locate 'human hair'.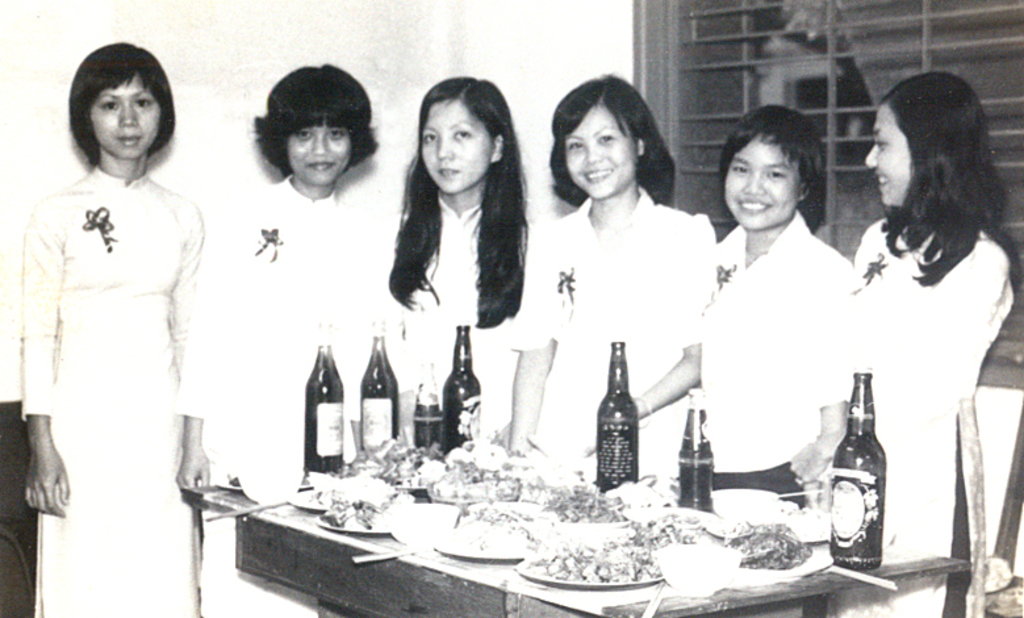
Bounding box: <bbox>716, 104, 827, 226</bbox>.
